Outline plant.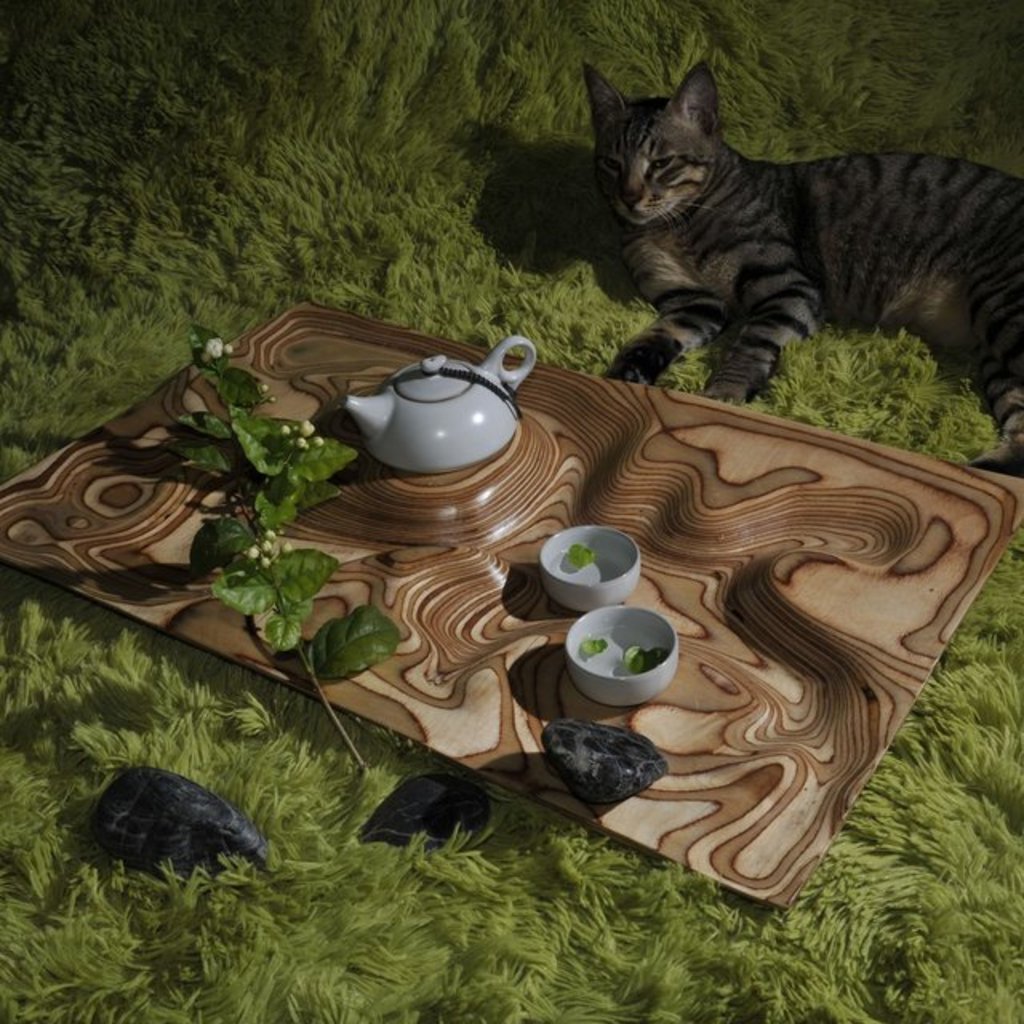
Outline: l=166, t=350, r=349, b=715.
